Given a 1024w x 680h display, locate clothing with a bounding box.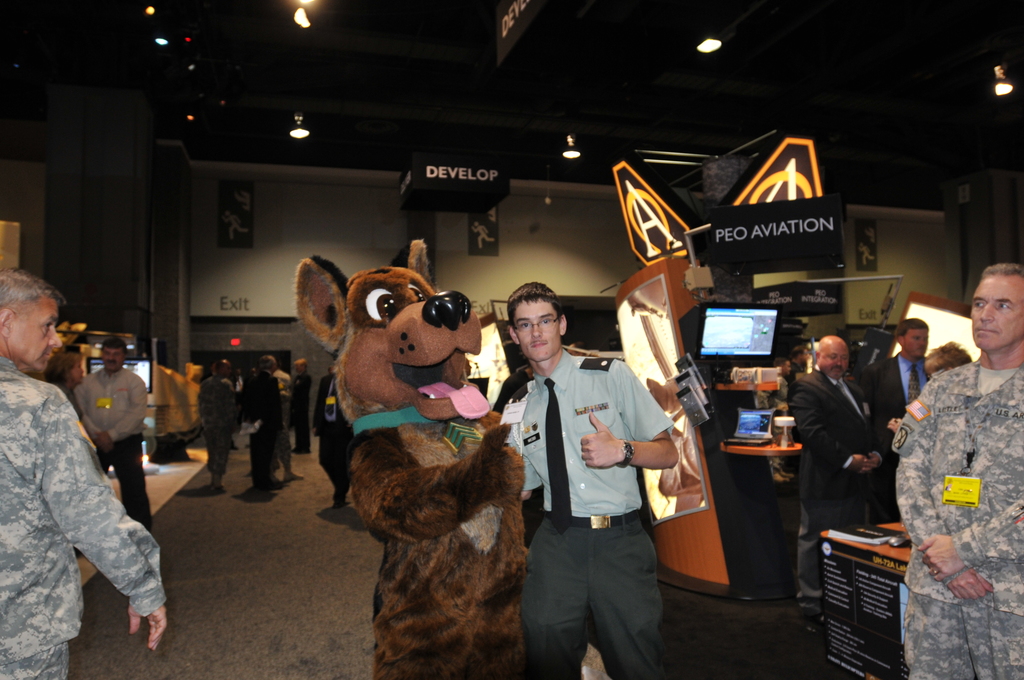
Located: bbox(876, 346, 925, 508).
